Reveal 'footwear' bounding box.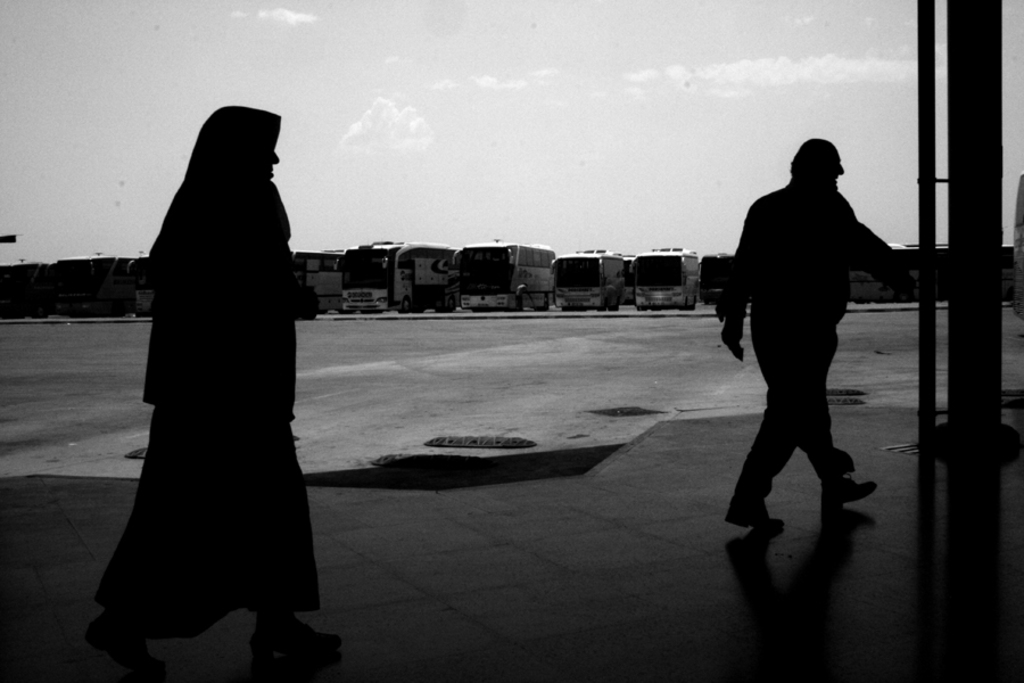
Revealed: box=[247, 617, 344, 657].
